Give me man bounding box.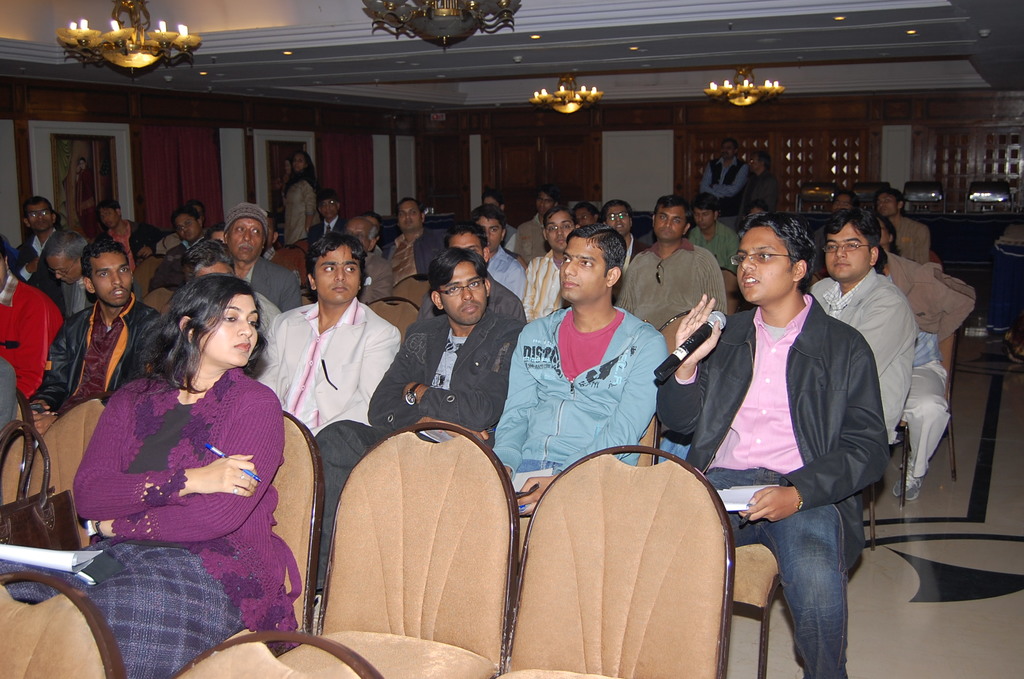
(x1=8, y1=195, x2=56, y2=281).
